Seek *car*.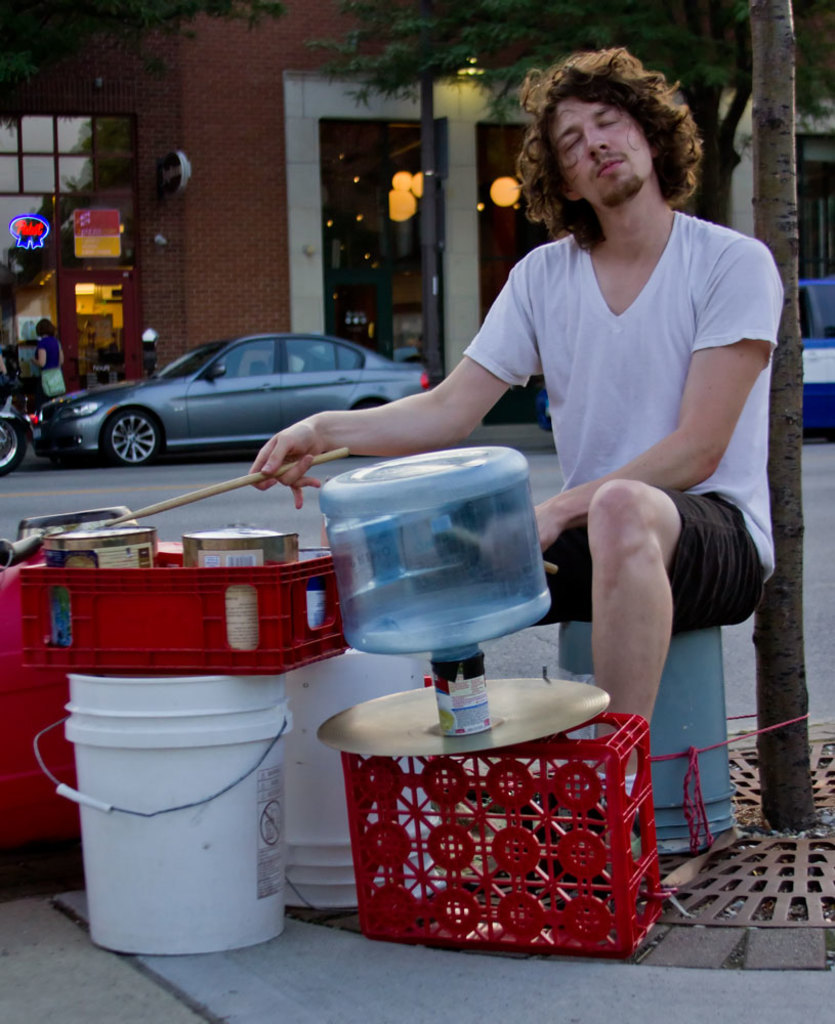
detection(35, 332, 434, 469).
